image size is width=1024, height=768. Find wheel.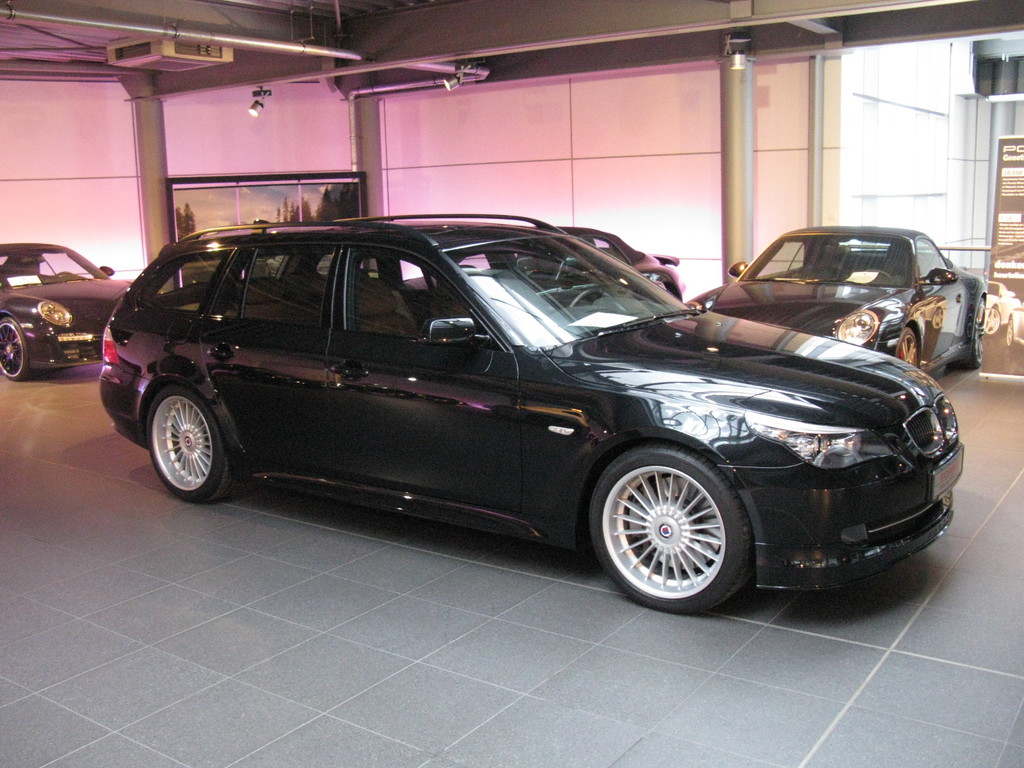
<region>894, 323, 916, 372</region>.
